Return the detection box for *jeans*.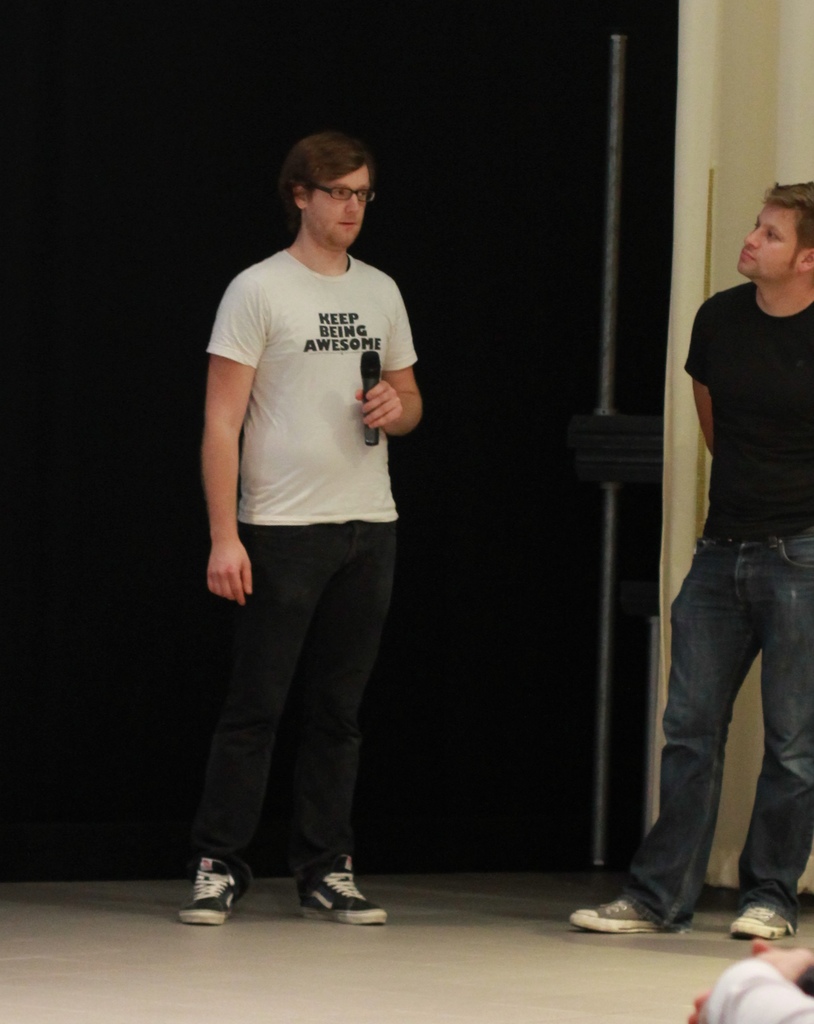
select_region(196, 522, 397, 886).
